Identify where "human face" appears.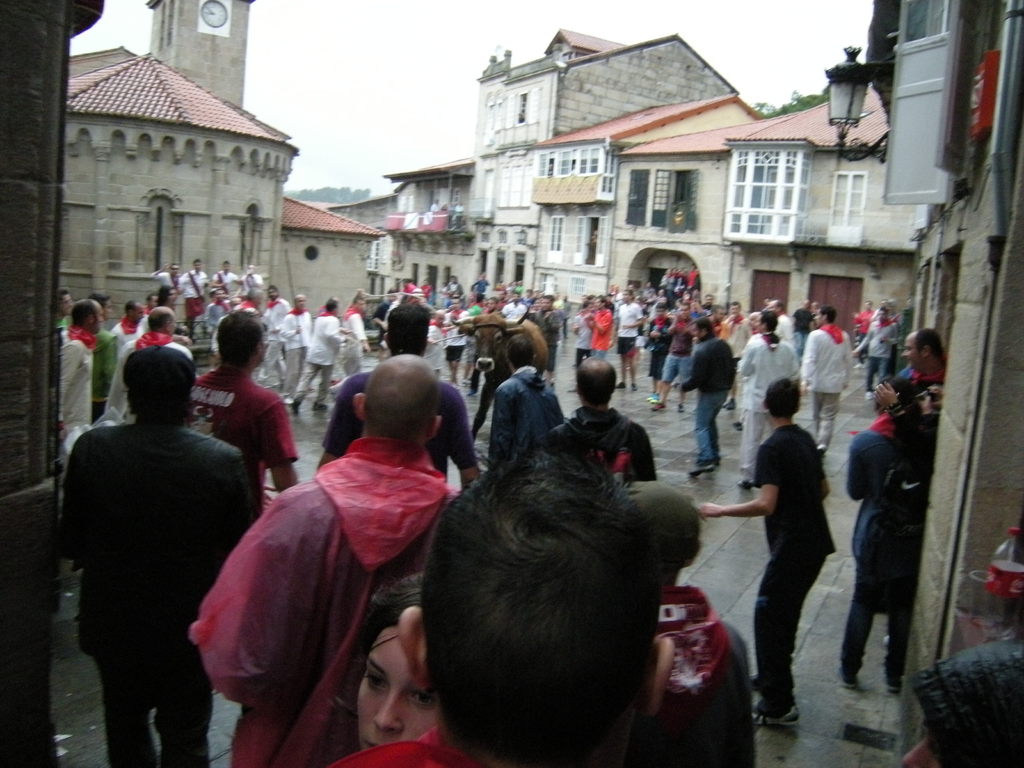
Appears at bbox=(58, 296, 70, 317).
